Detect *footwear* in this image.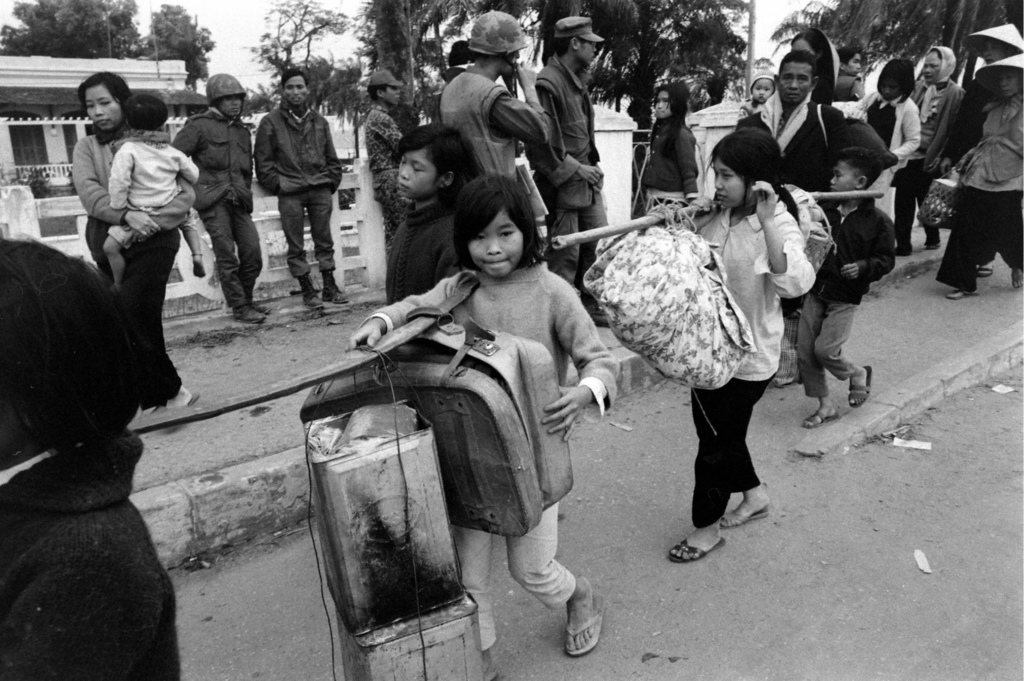
Detection: {"left": 232, "top": 302, "right": 270, "bottom": 325}.
